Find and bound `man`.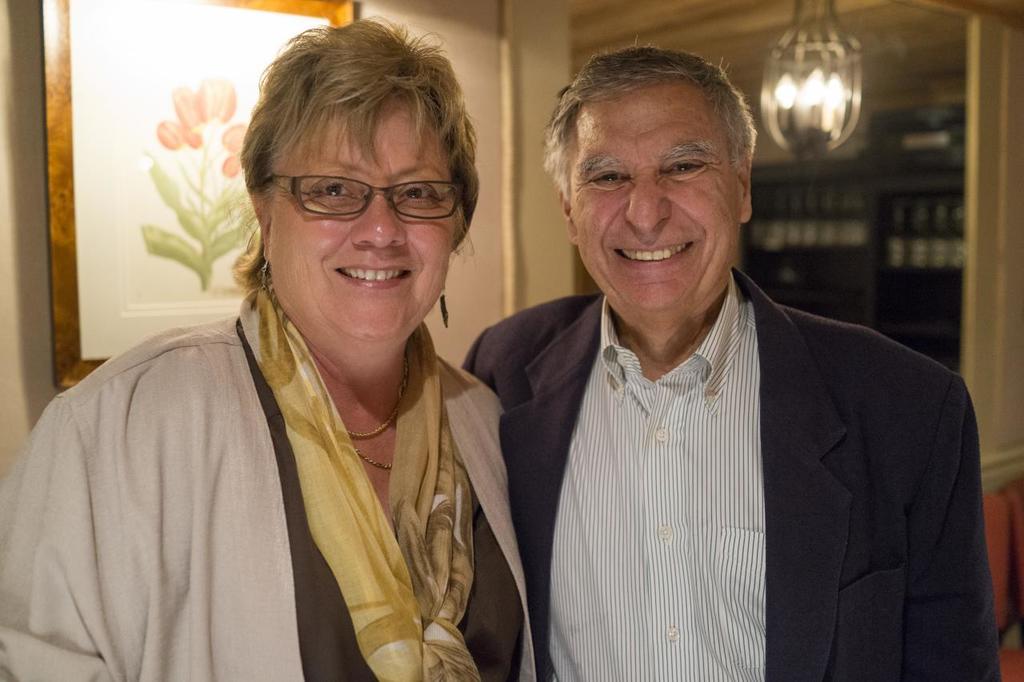
Bound: select_region(452, 50, 995, 681).
